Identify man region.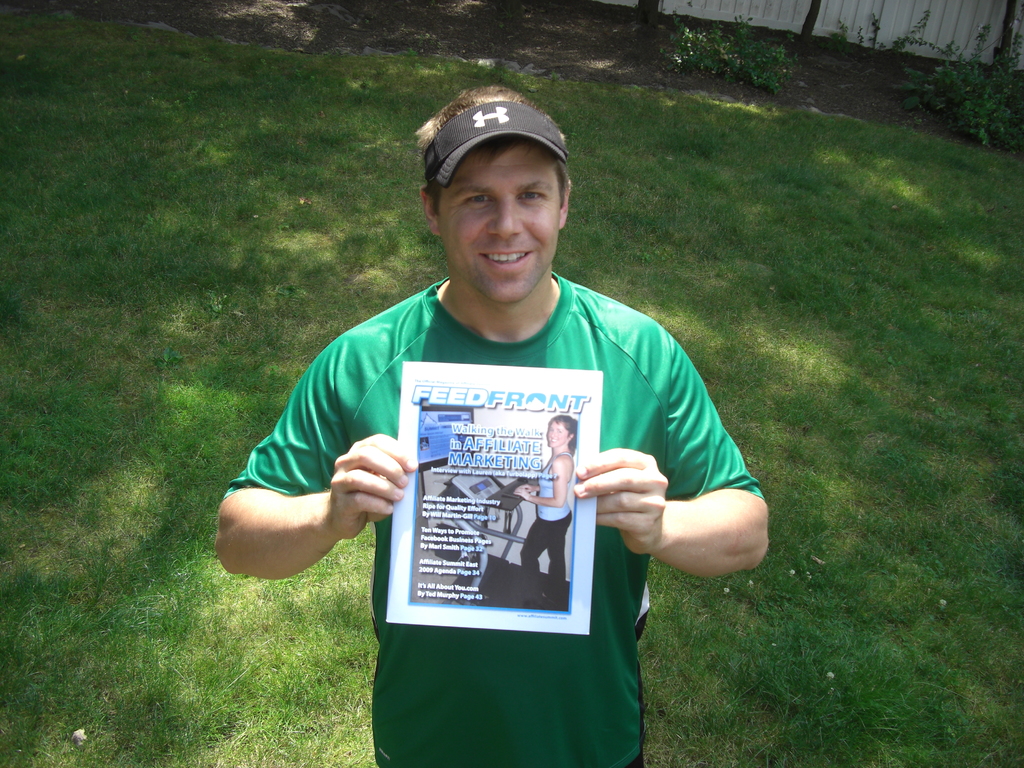
Region: [206,89,774,767].
